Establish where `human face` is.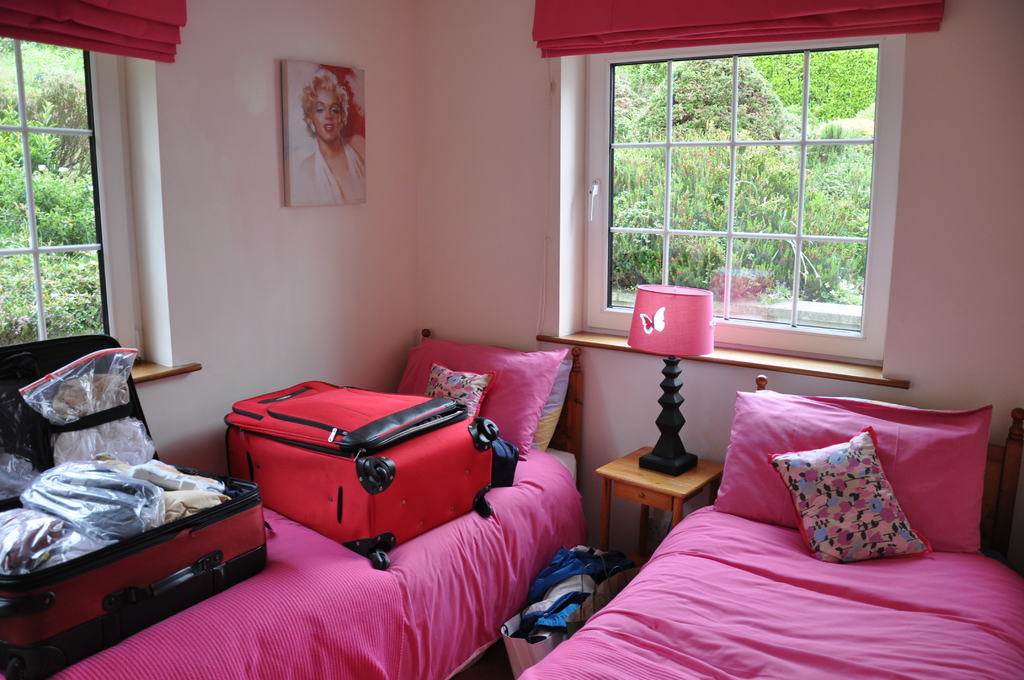
Established at 311 86 342 140.
